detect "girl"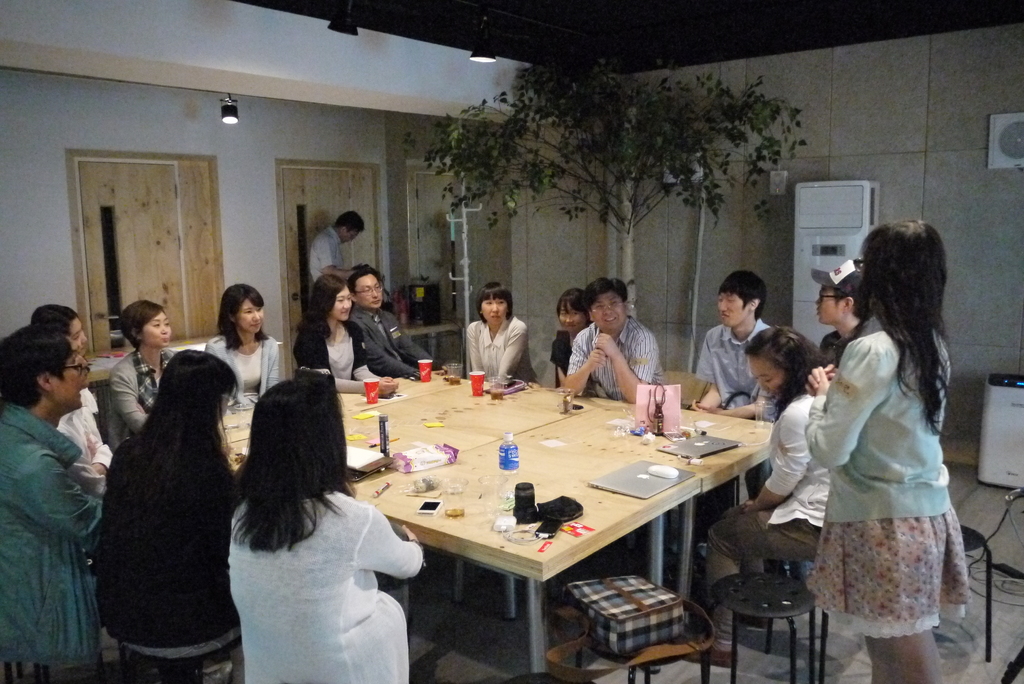
box(302, 265, 407, 393)
